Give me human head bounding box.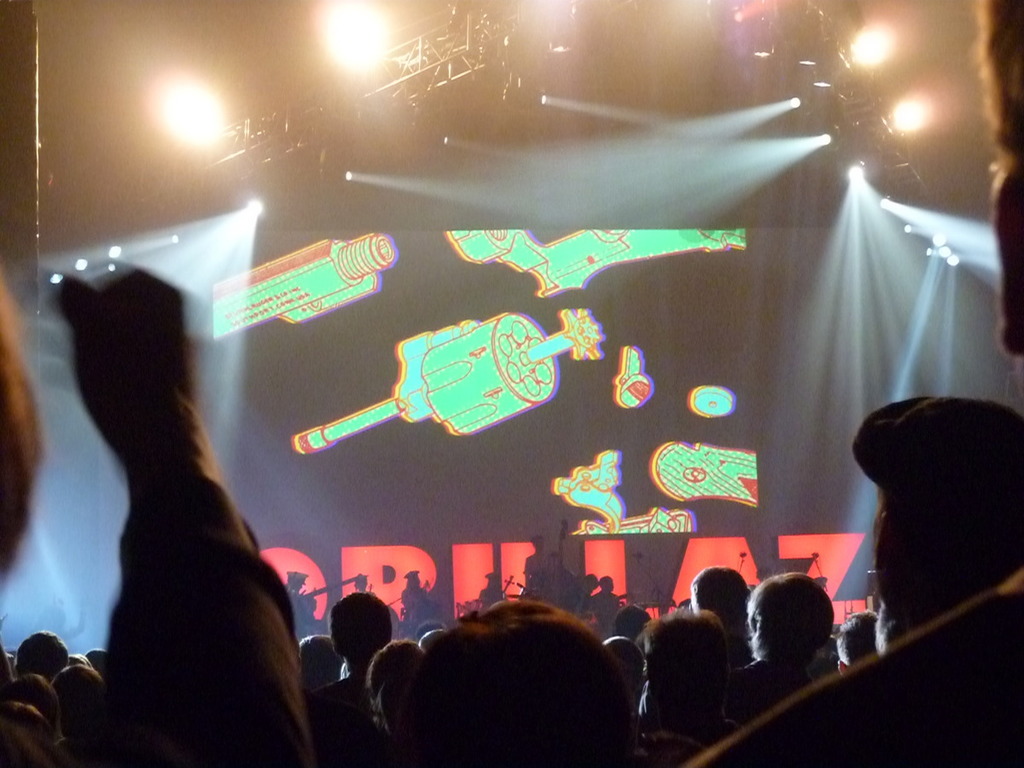
<region>596, 573, 614, 591</region>.
